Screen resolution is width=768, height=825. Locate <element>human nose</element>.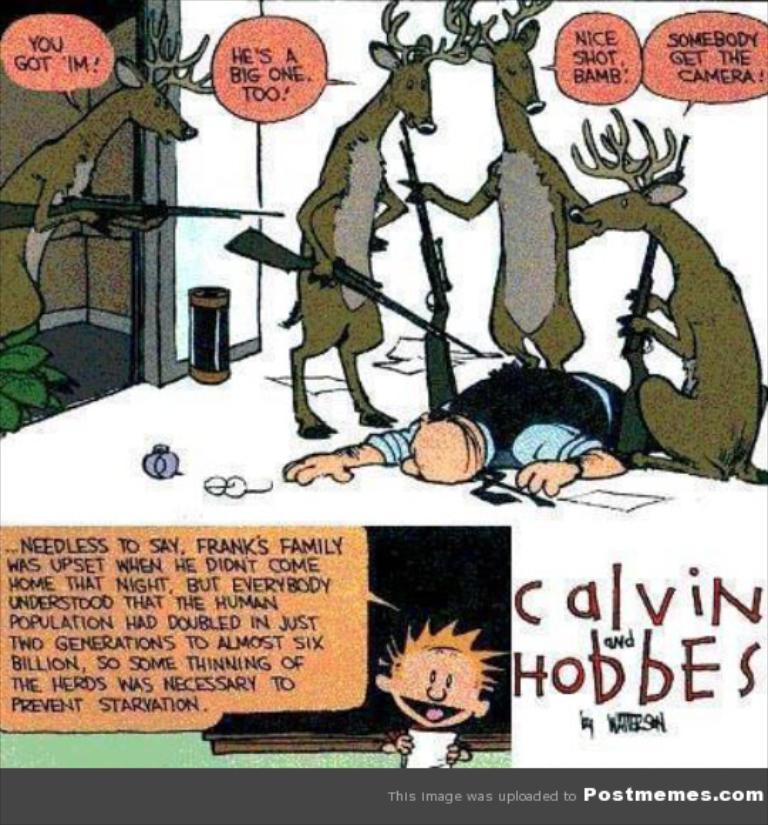
bbox=[400, 458, 421, 477].
